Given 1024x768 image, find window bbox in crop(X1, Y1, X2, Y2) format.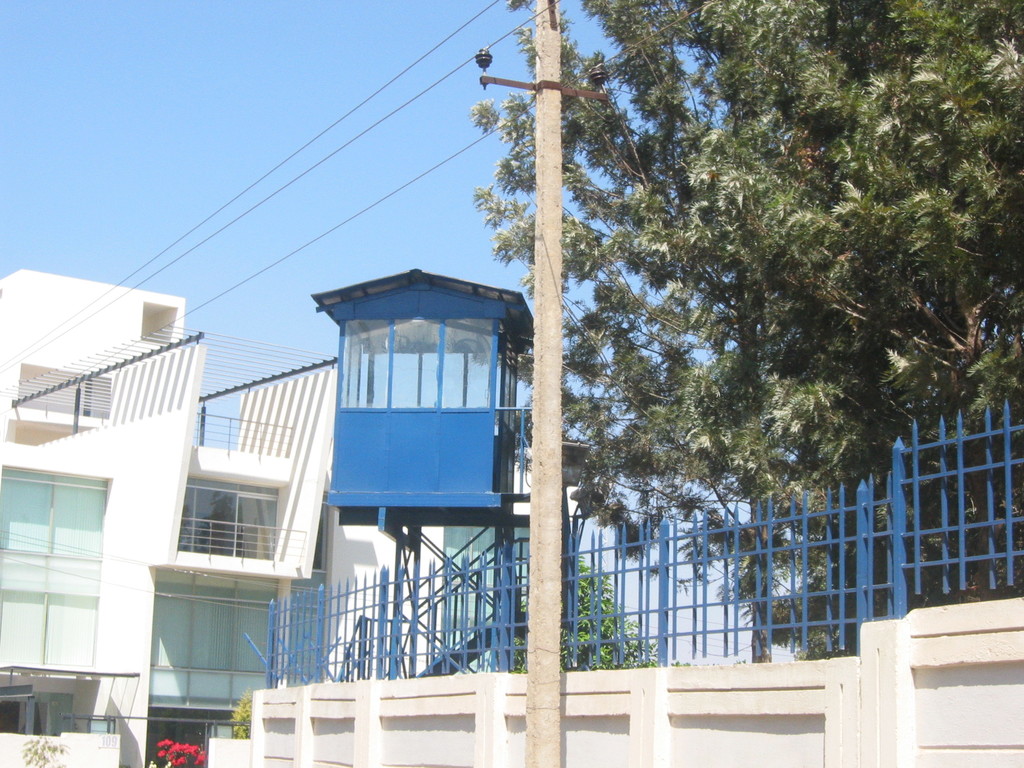
crop(0, 586, 100, 666).
